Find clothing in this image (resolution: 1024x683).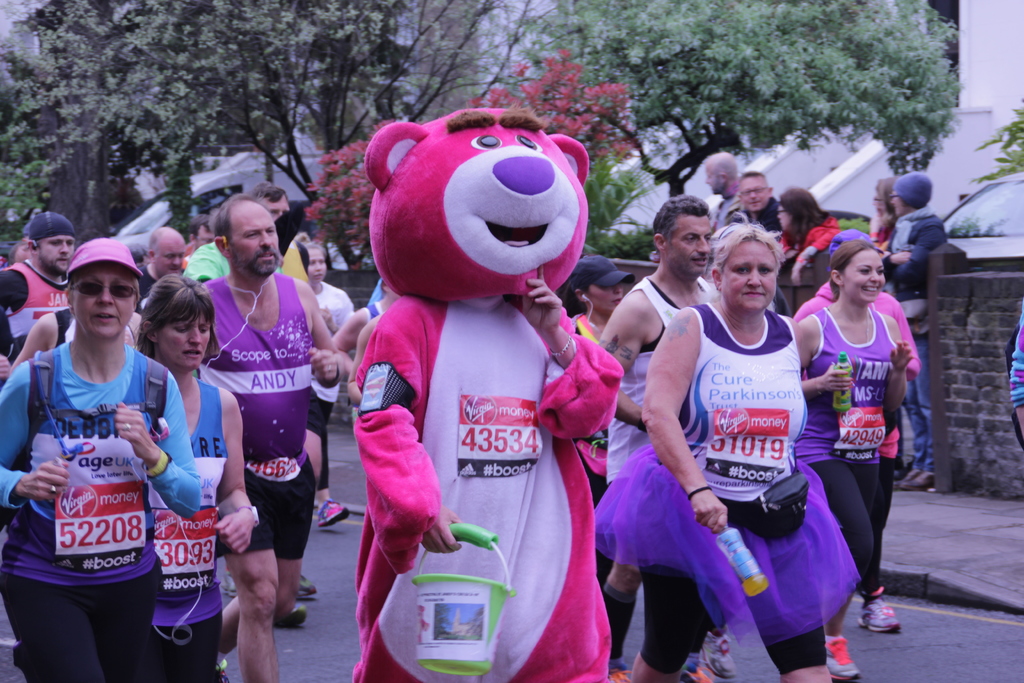
183, 242, 232, 290.
